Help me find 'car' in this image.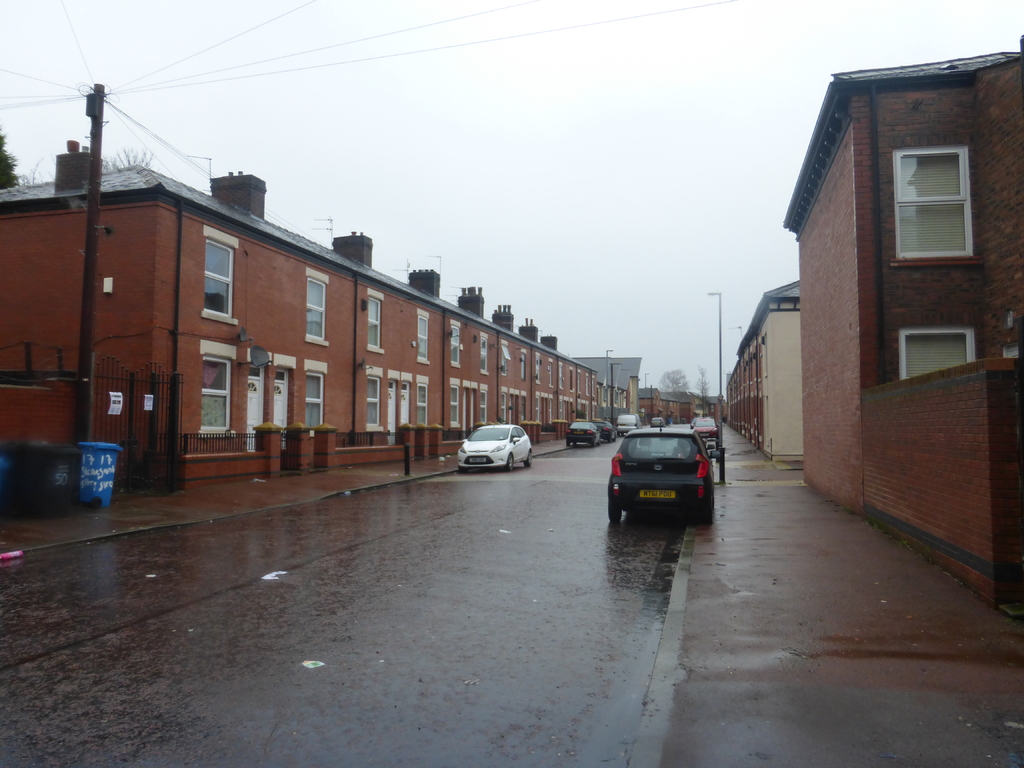
Found it: (x1=694, y1=420, x2=717, y2=434).
